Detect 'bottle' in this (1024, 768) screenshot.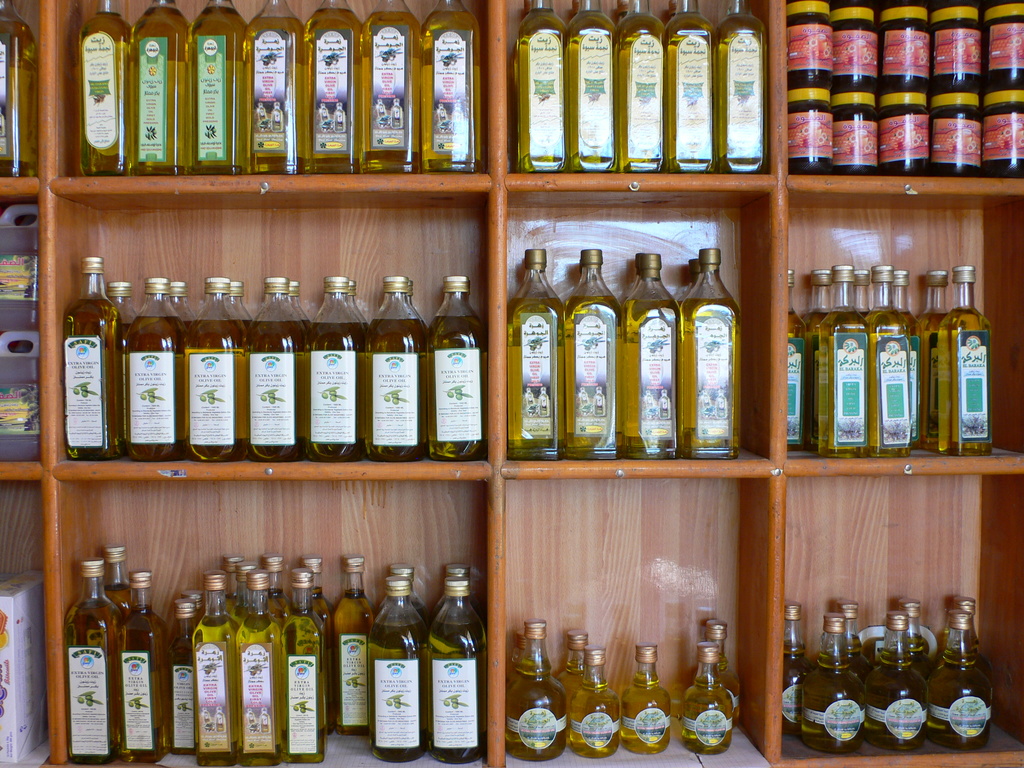
Detection: x1=916 y1=271 x2=948 y2=451.
